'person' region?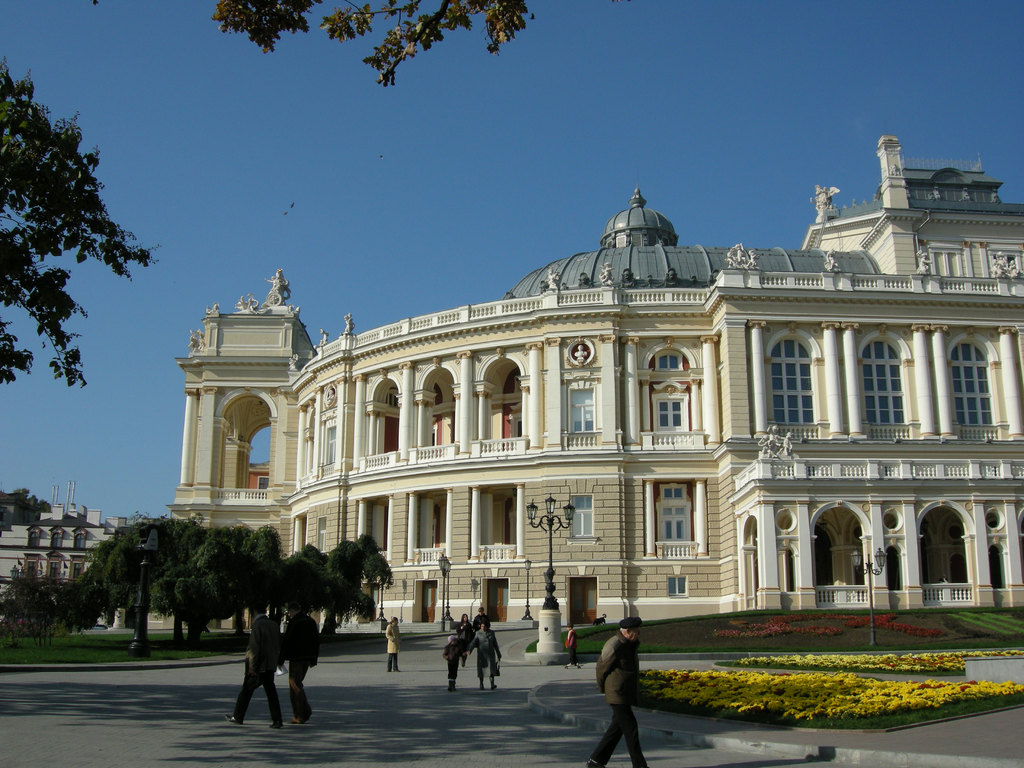
(440,624,467,696)
